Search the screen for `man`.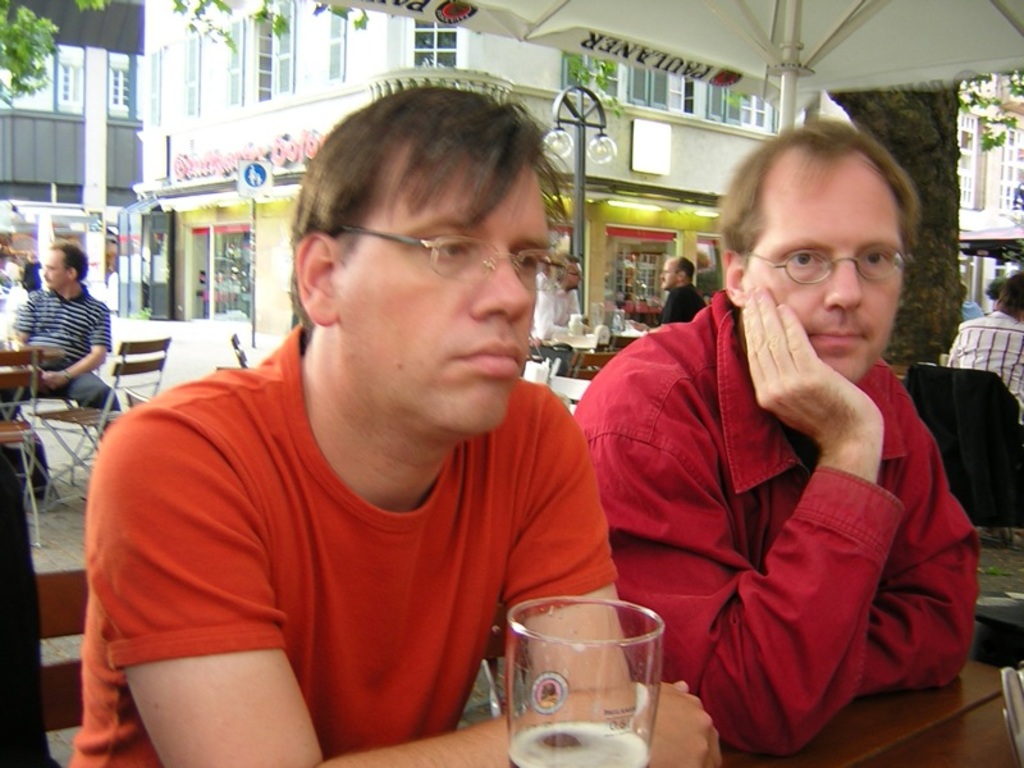
Found at 13, 243, 120, 443.
